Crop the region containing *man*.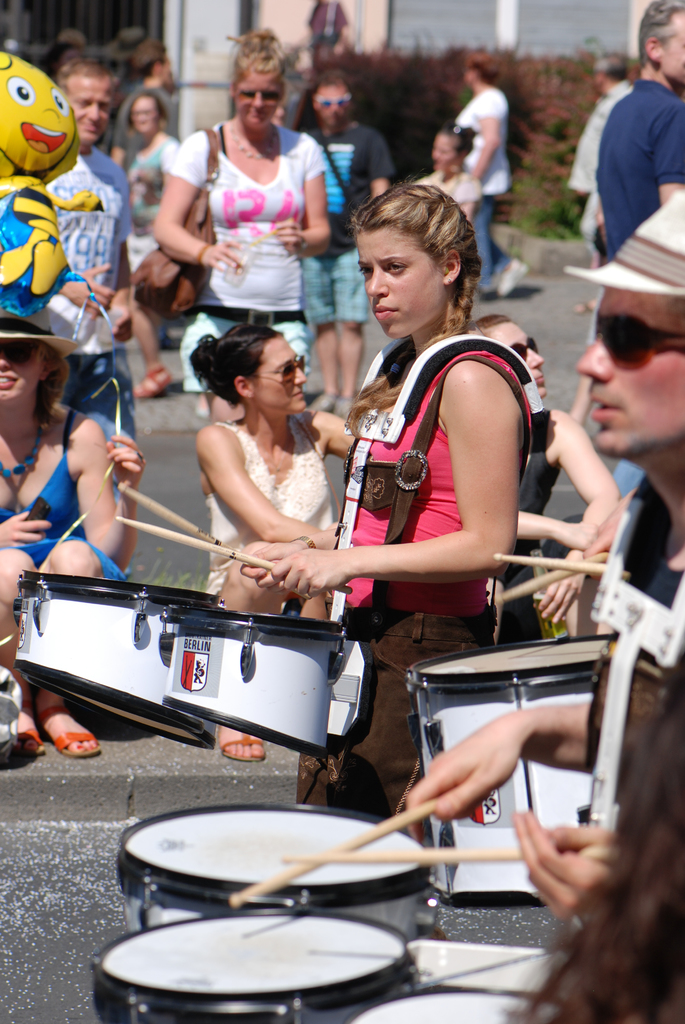
Crop region: bbox(297, 60, 381, 441).
